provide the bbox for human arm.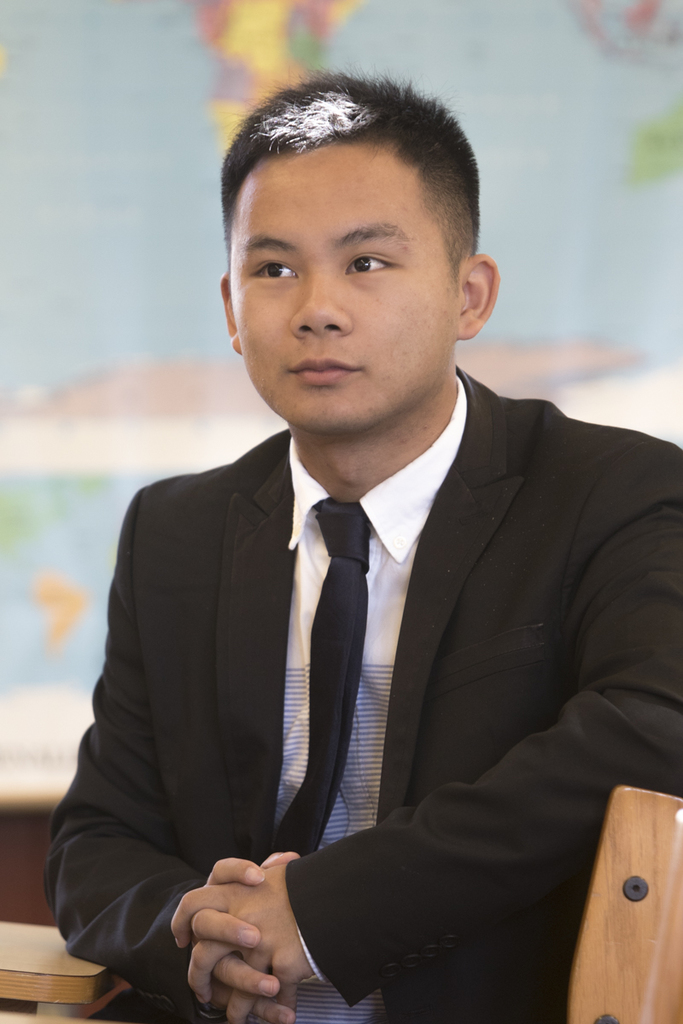
select_region(171, 433, 682, 1021).
